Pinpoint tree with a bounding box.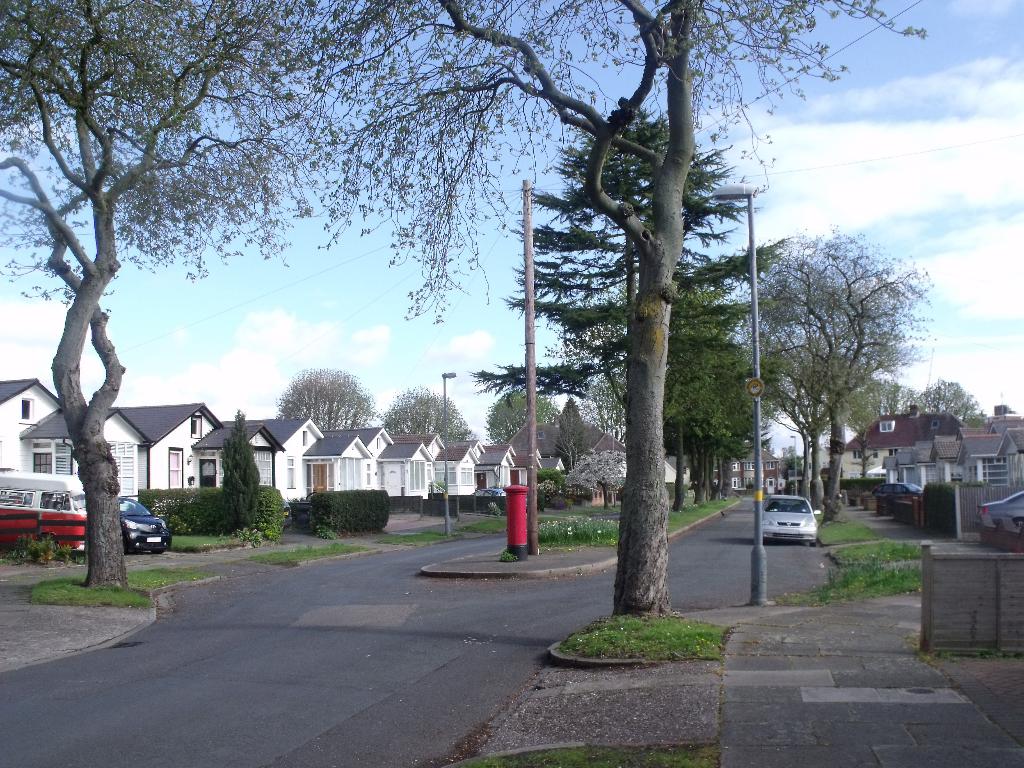
pyautogui.locateOnScreen(214, 399, 267, 540).
